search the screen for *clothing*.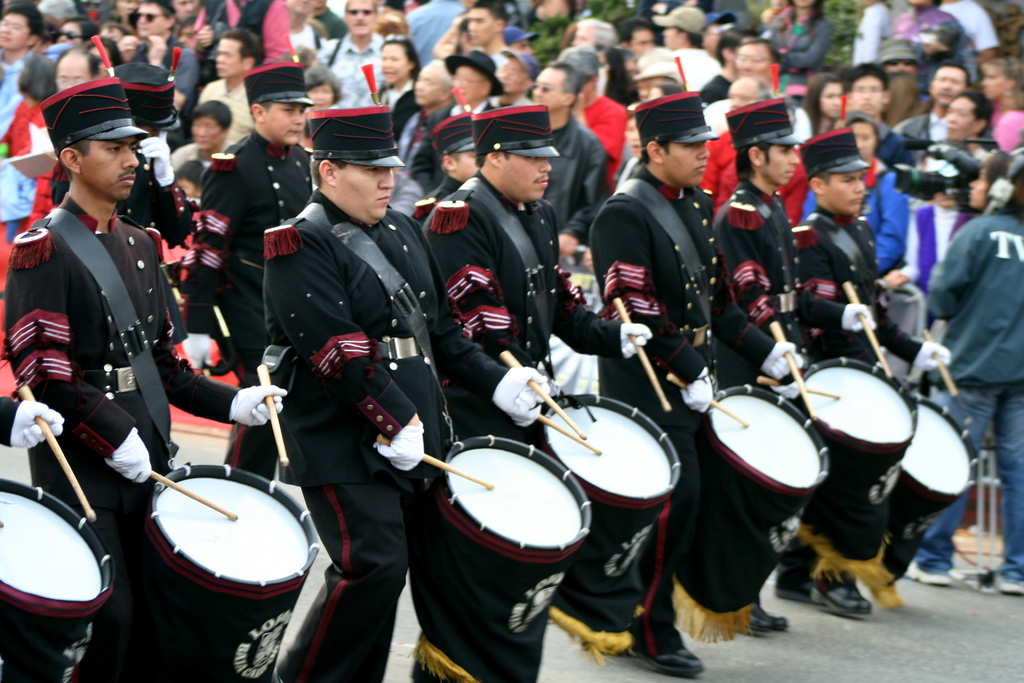
Found at 849 0 893 65.
